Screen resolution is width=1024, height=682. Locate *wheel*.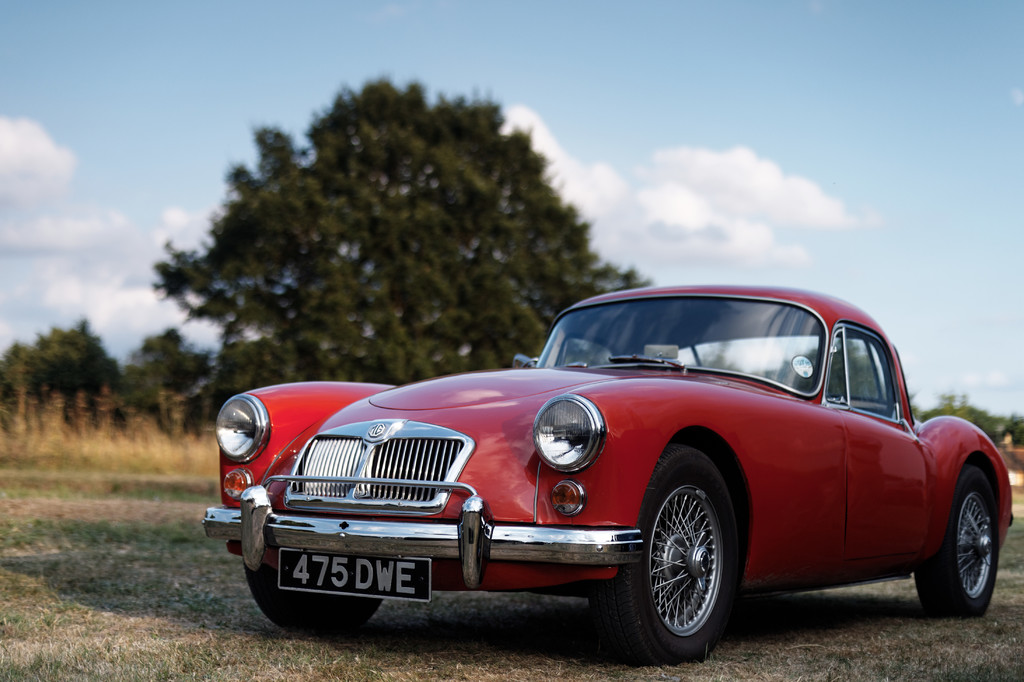
x1=915, y1=462, x2=1004, y2=619.
